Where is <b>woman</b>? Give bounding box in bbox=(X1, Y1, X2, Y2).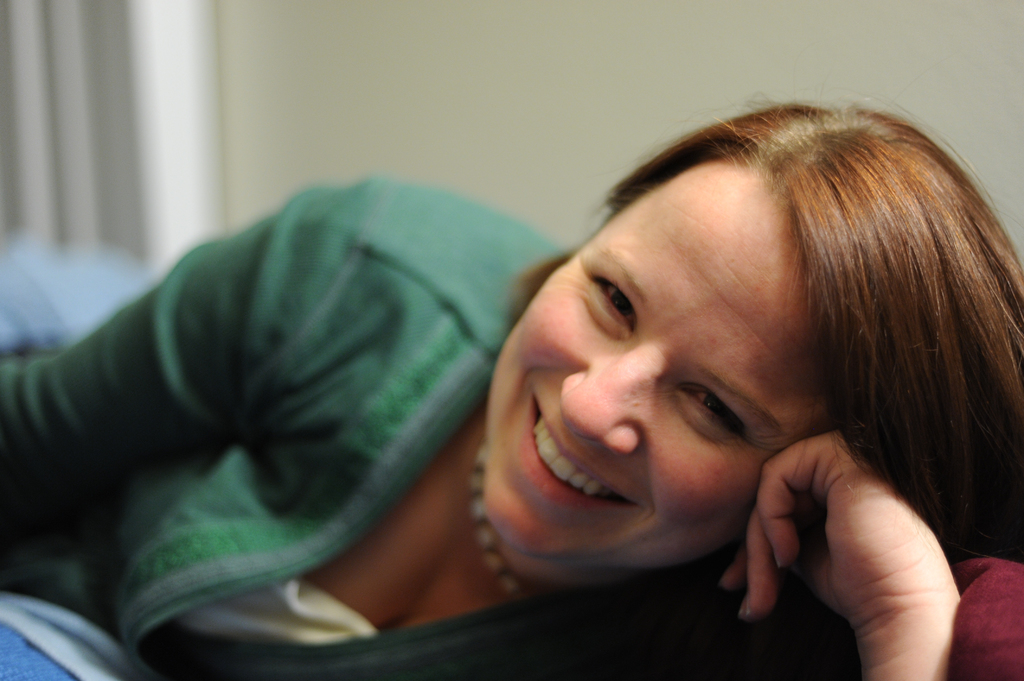
bbox=(0, 86, 1023, 680).
